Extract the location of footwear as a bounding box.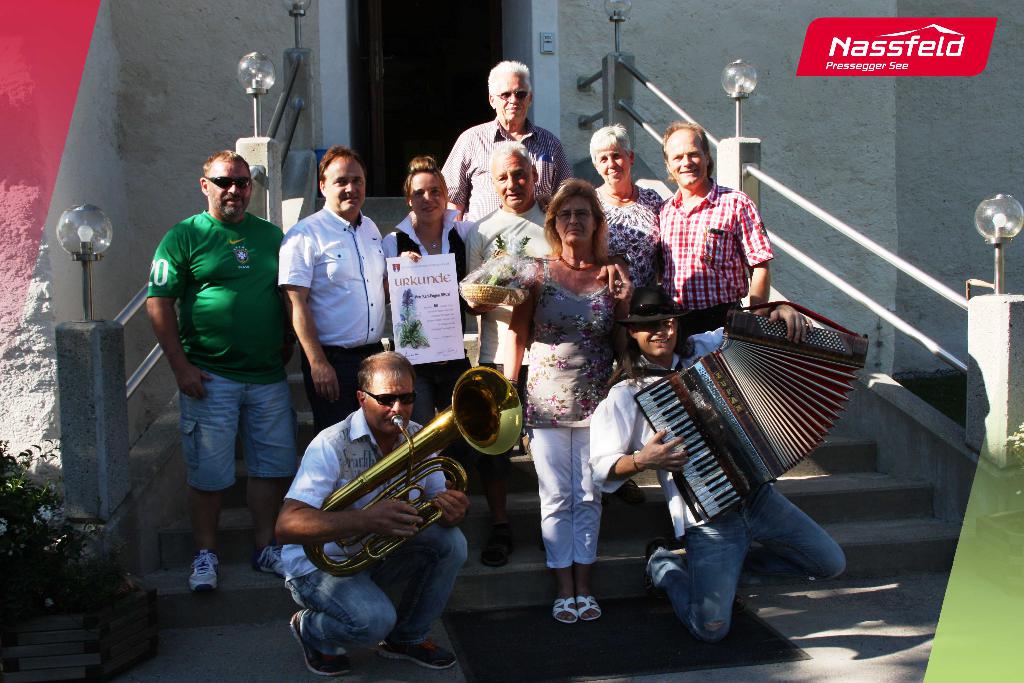
box(644, 536, 666, 597).
